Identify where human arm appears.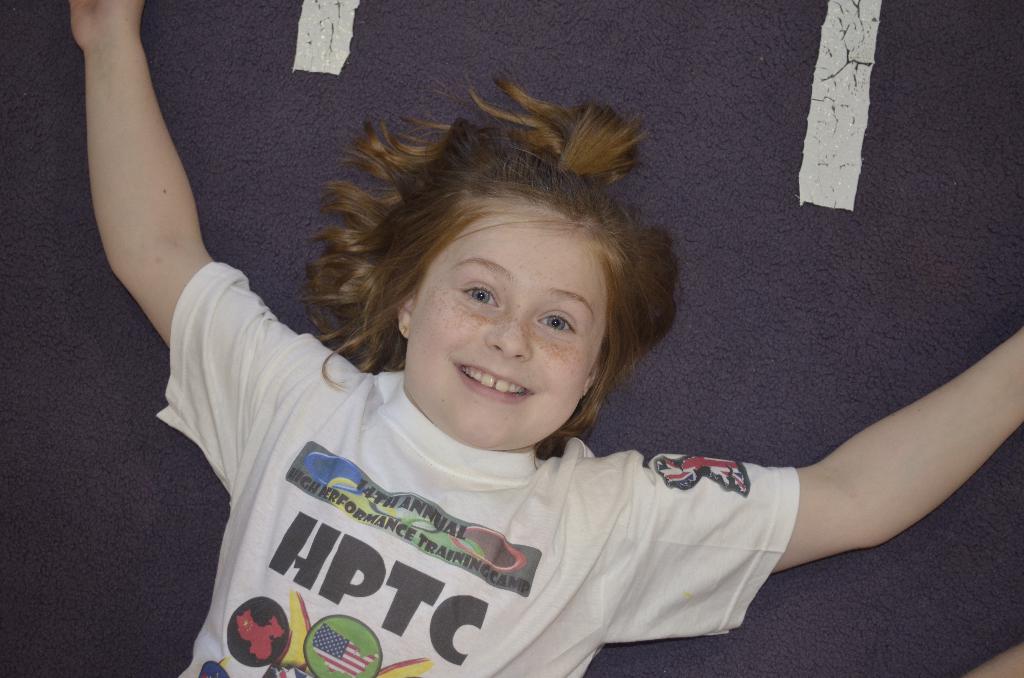
Appears at detection(618, 329, 1005, 591).
